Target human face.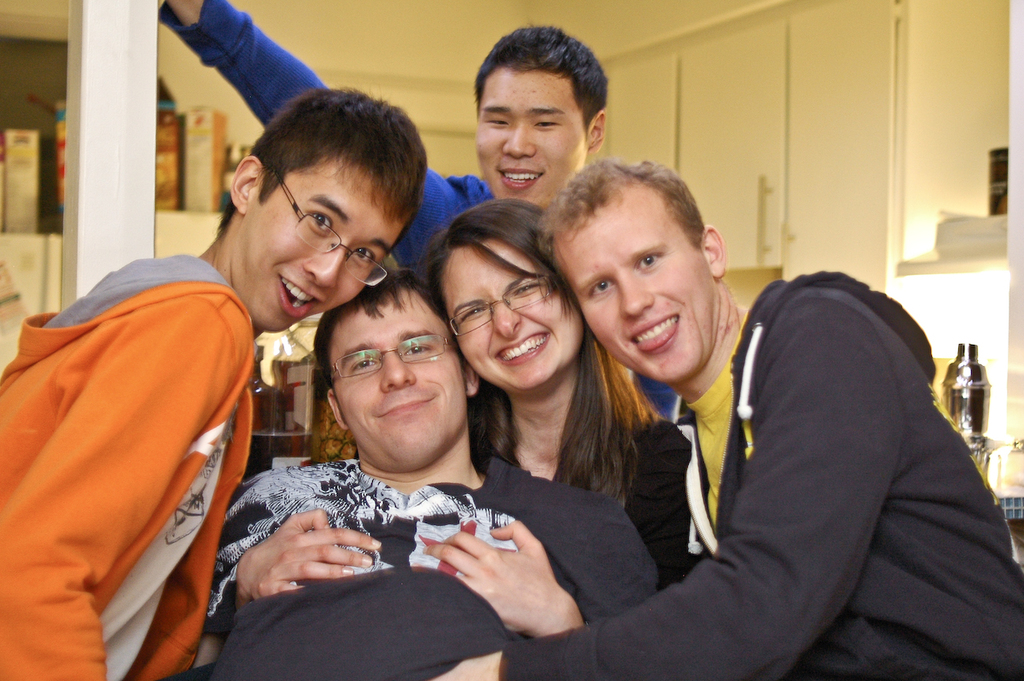
Target region: <box>554,203,713,388</box>.
